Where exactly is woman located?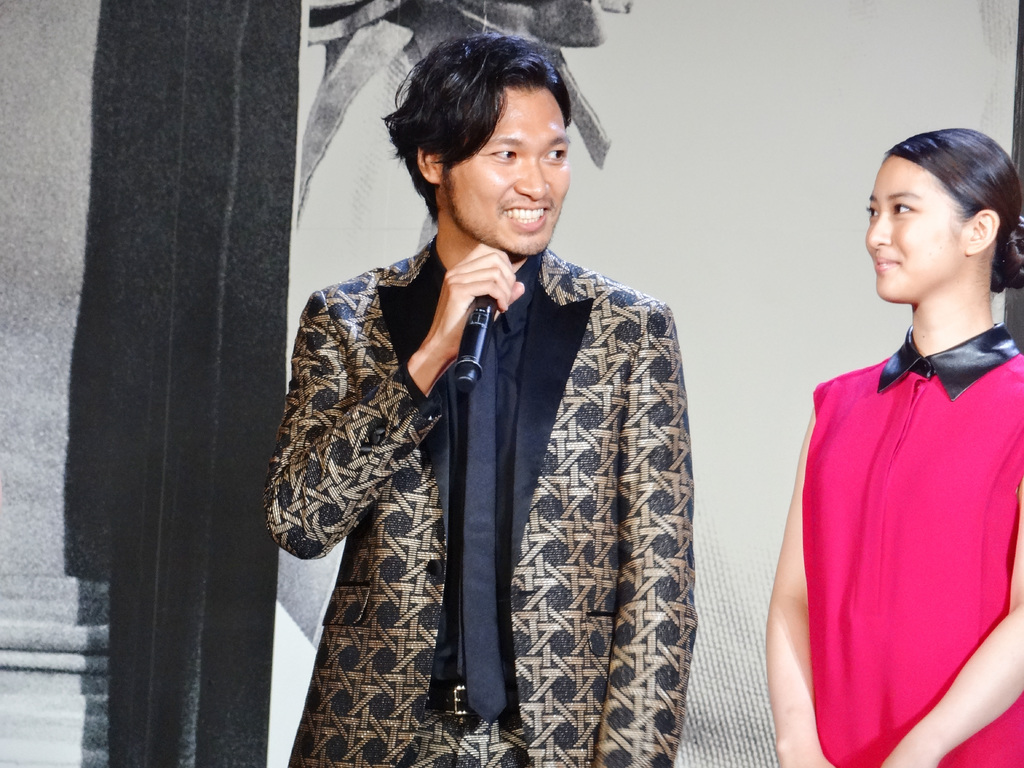
Its bounding box is (760, 124, 1023, 767).
